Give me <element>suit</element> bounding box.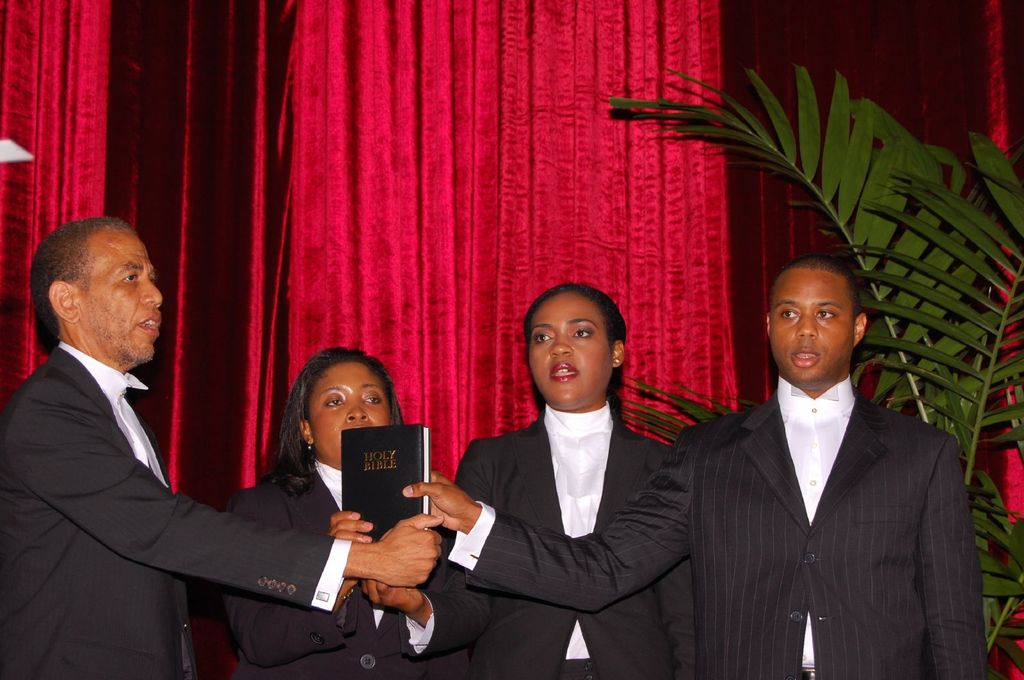
region(397, 397, 695, 679).
